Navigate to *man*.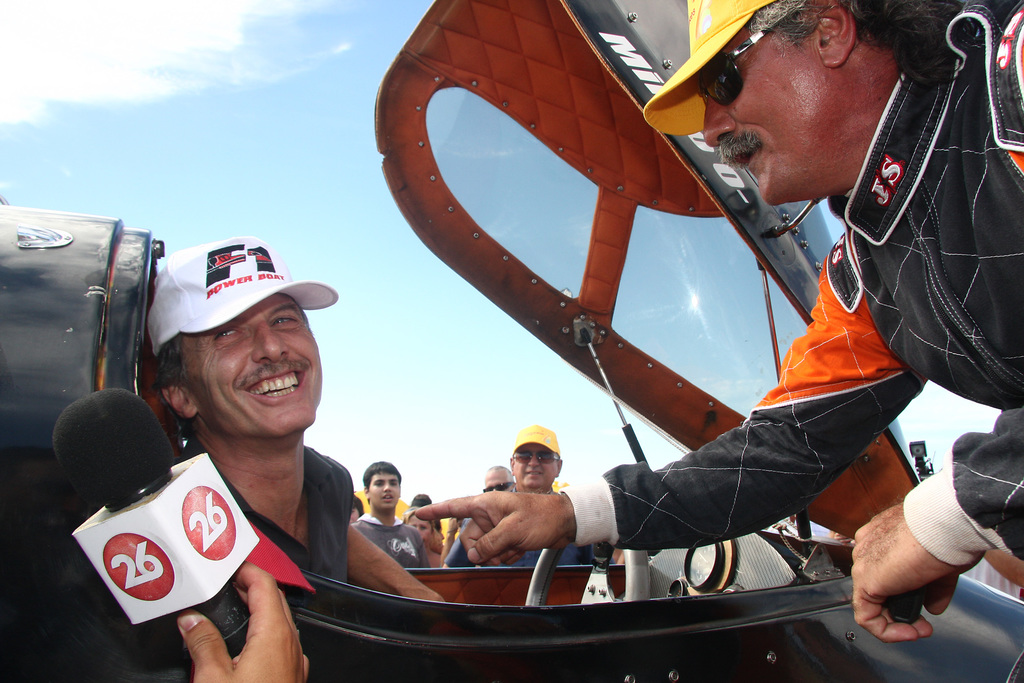
Navigation target: <region>485, 463, 521, 496</region>.
